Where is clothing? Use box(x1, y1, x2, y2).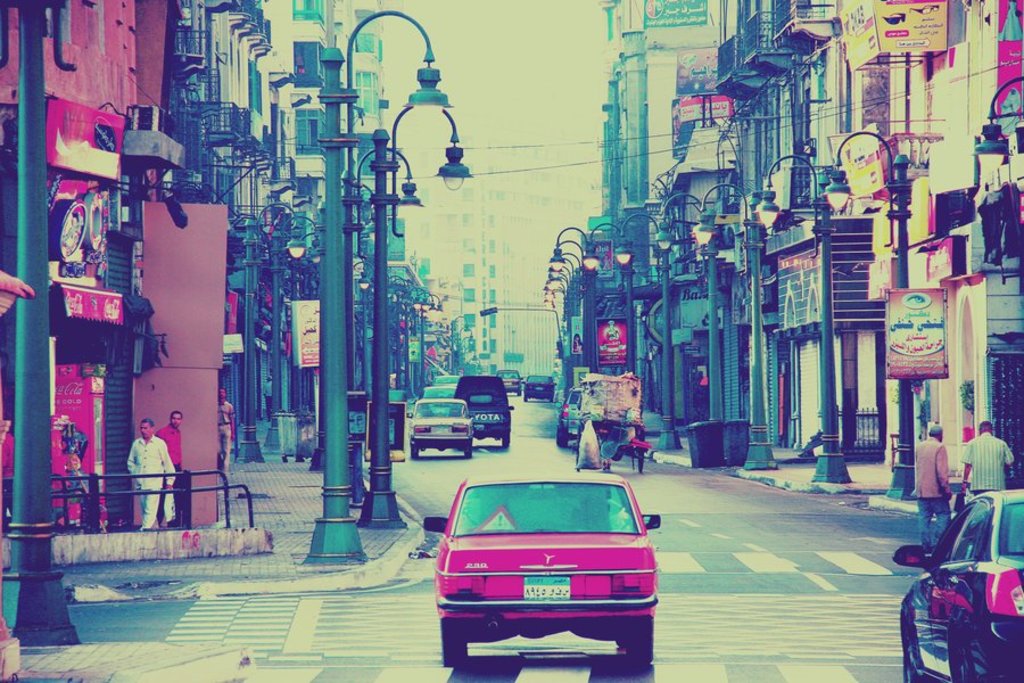
box(0, 436, 16, 474).
